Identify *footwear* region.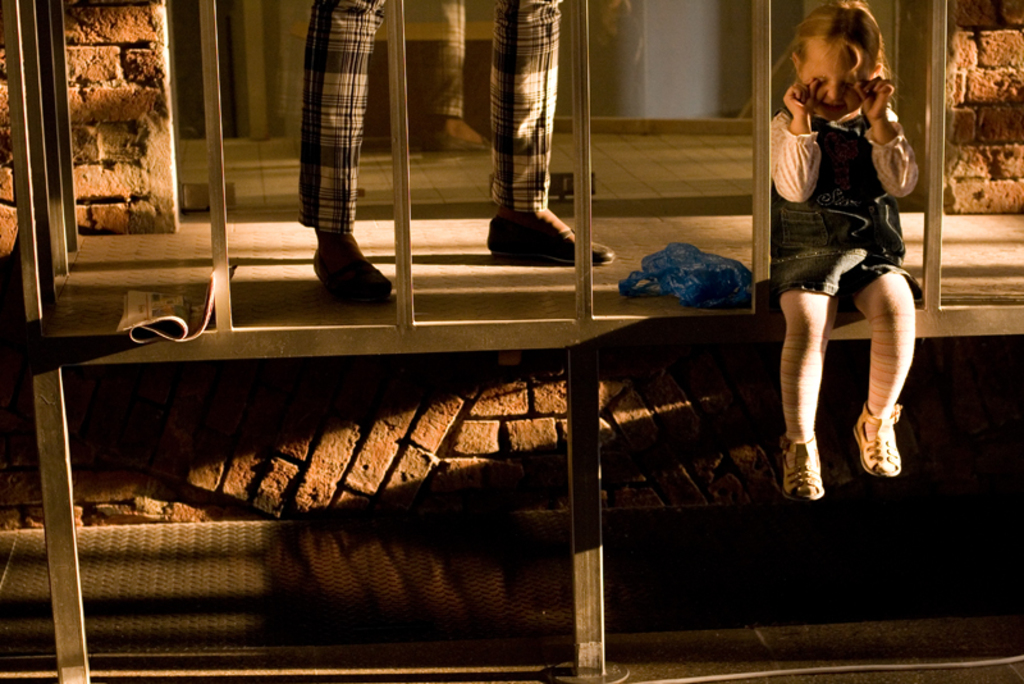
Region: <box>780,429,835,503</box>.
